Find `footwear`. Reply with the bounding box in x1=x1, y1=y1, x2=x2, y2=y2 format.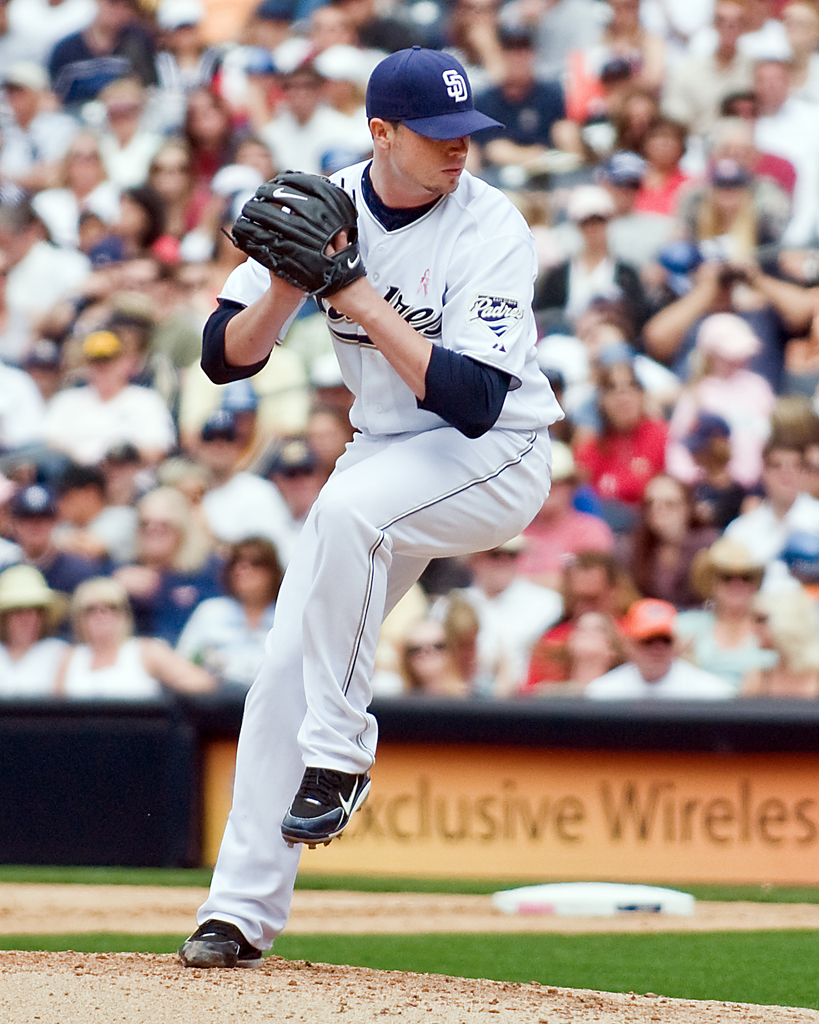
x1=181, y1=935, x2=253, y2=966.
